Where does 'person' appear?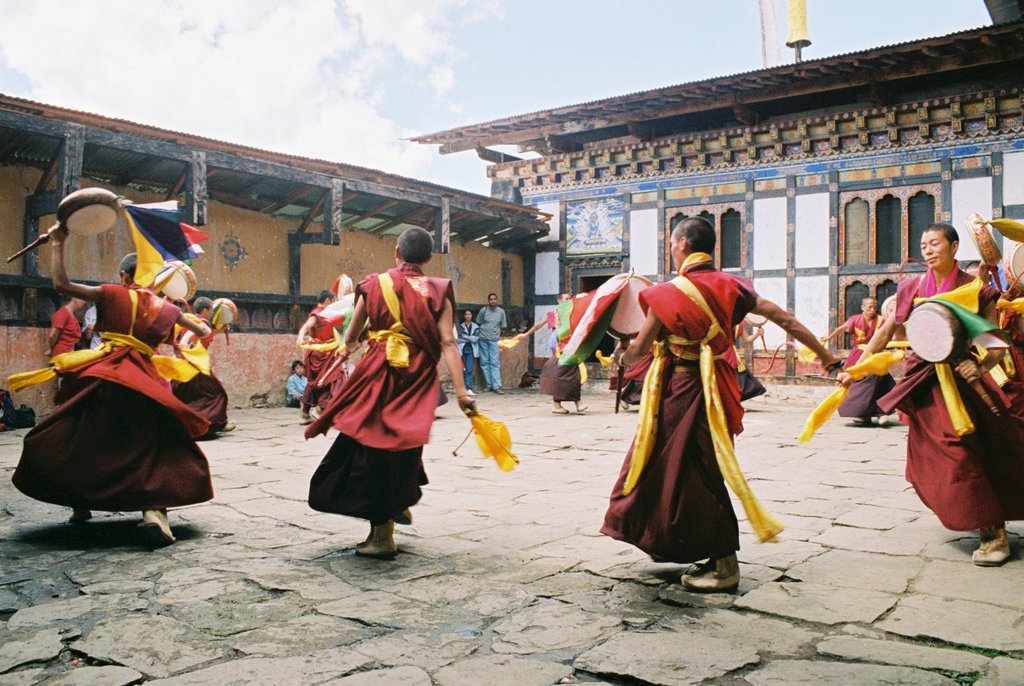
Appears at [x1=297, y1=285, x2=344, y2=416].
